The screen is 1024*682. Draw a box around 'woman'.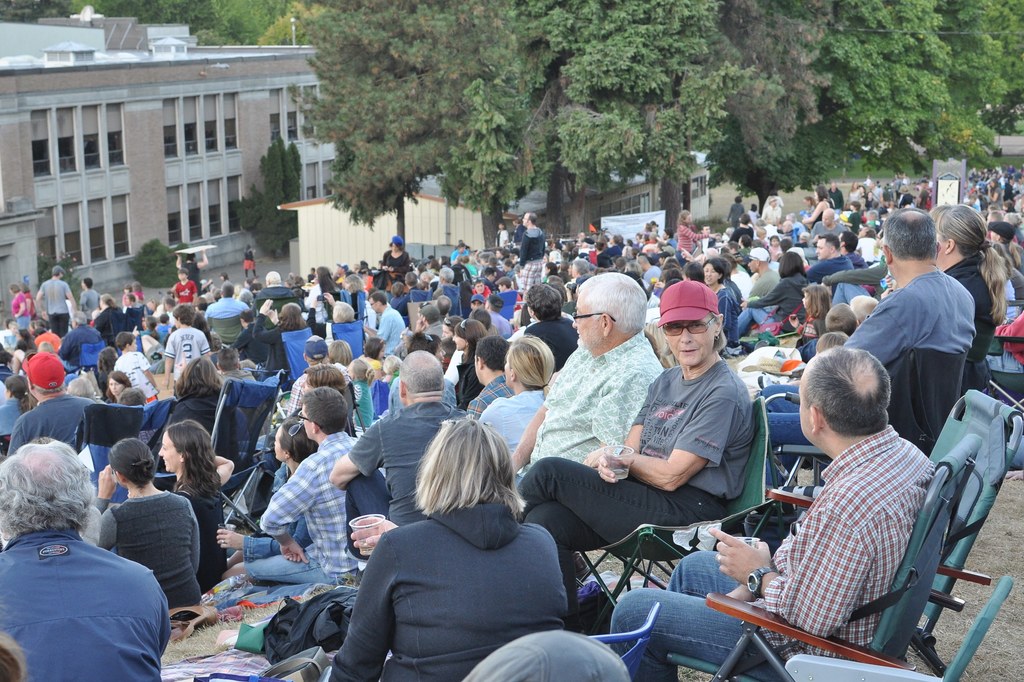
bbox=[341, 402, 584, 681].
